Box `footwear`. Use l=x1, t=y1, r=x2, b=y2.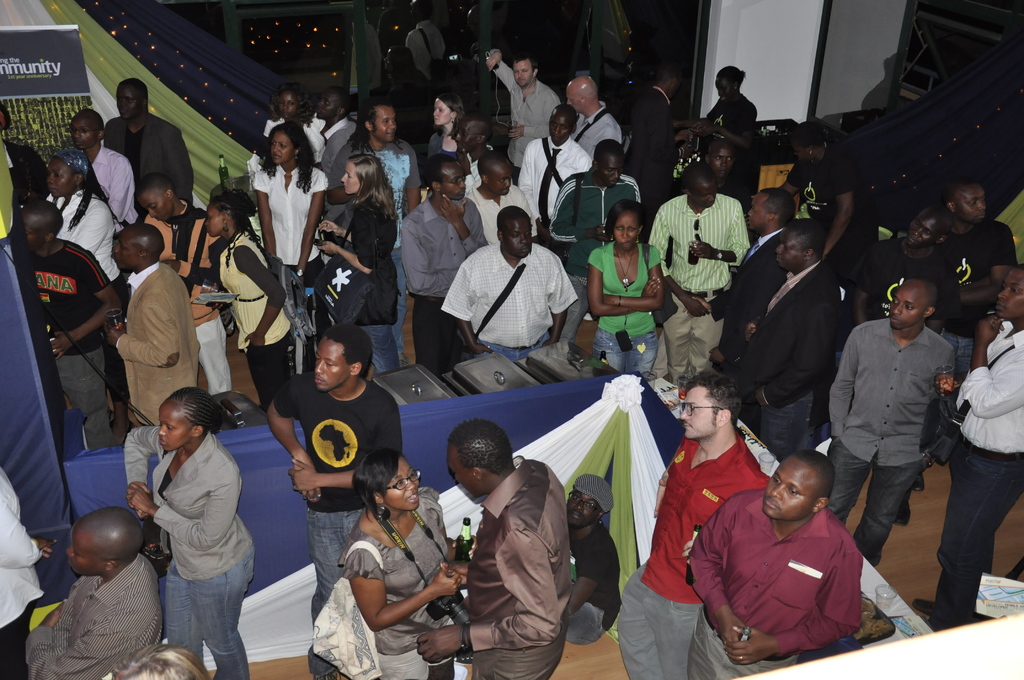
l=907, t=597, r=945, b=614.
